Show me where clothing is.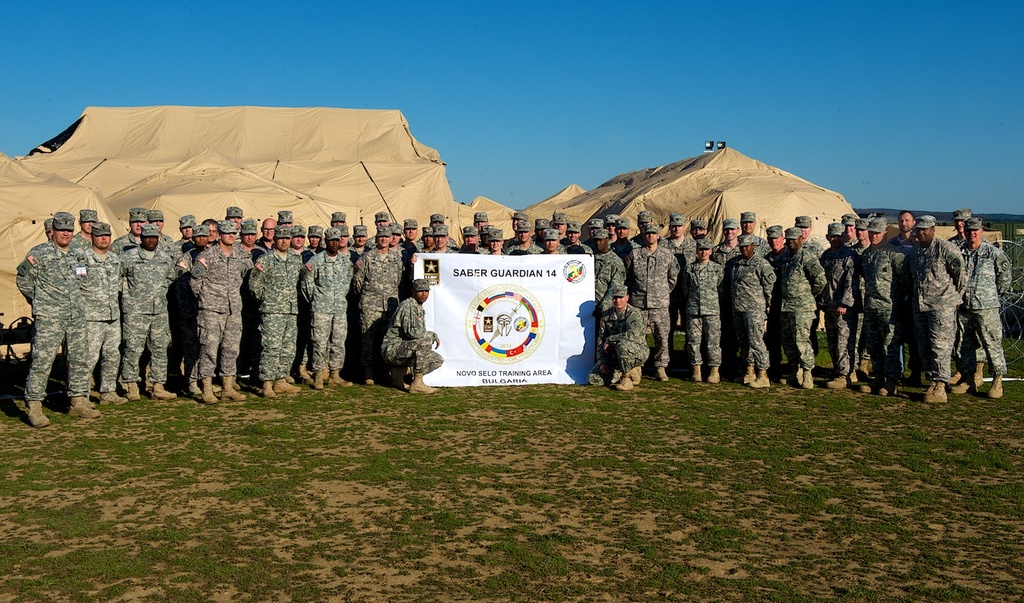
clothing is at 961:240:1001:369.
